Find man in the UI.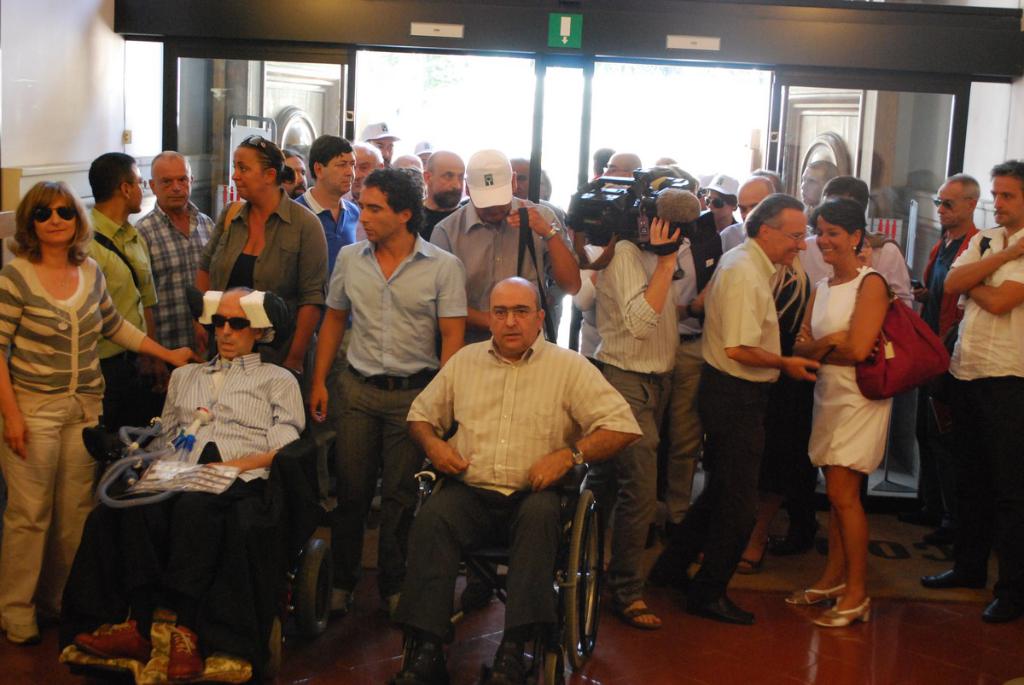
UI element at 503, 157, 566, 342.
